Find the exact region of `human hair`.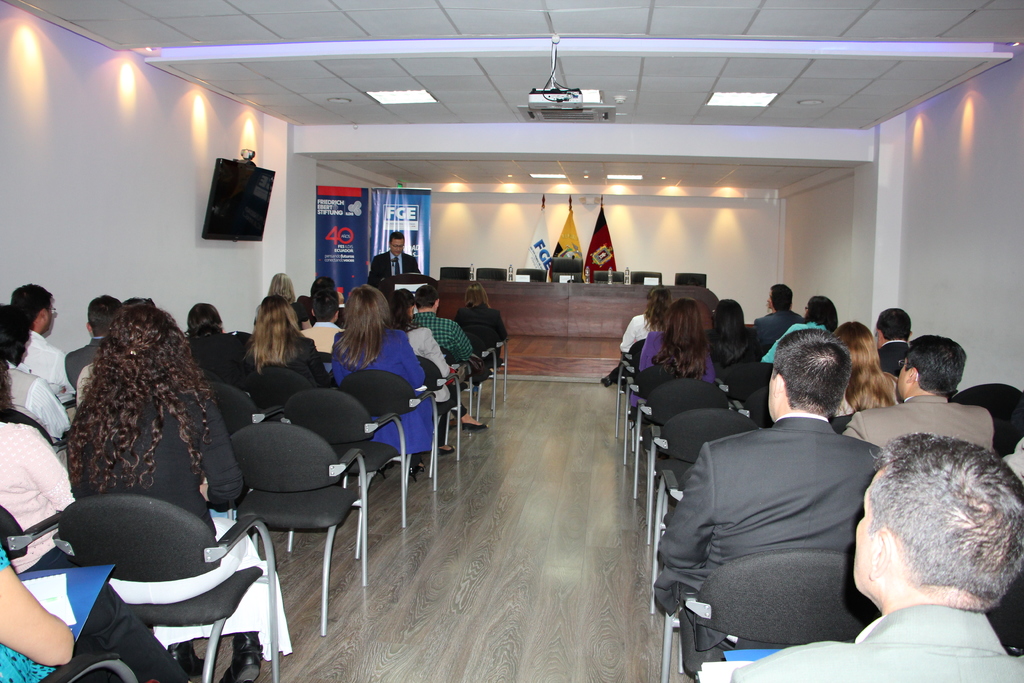
Exact region: x1=766 y1=325 x2=854 y2=424.
